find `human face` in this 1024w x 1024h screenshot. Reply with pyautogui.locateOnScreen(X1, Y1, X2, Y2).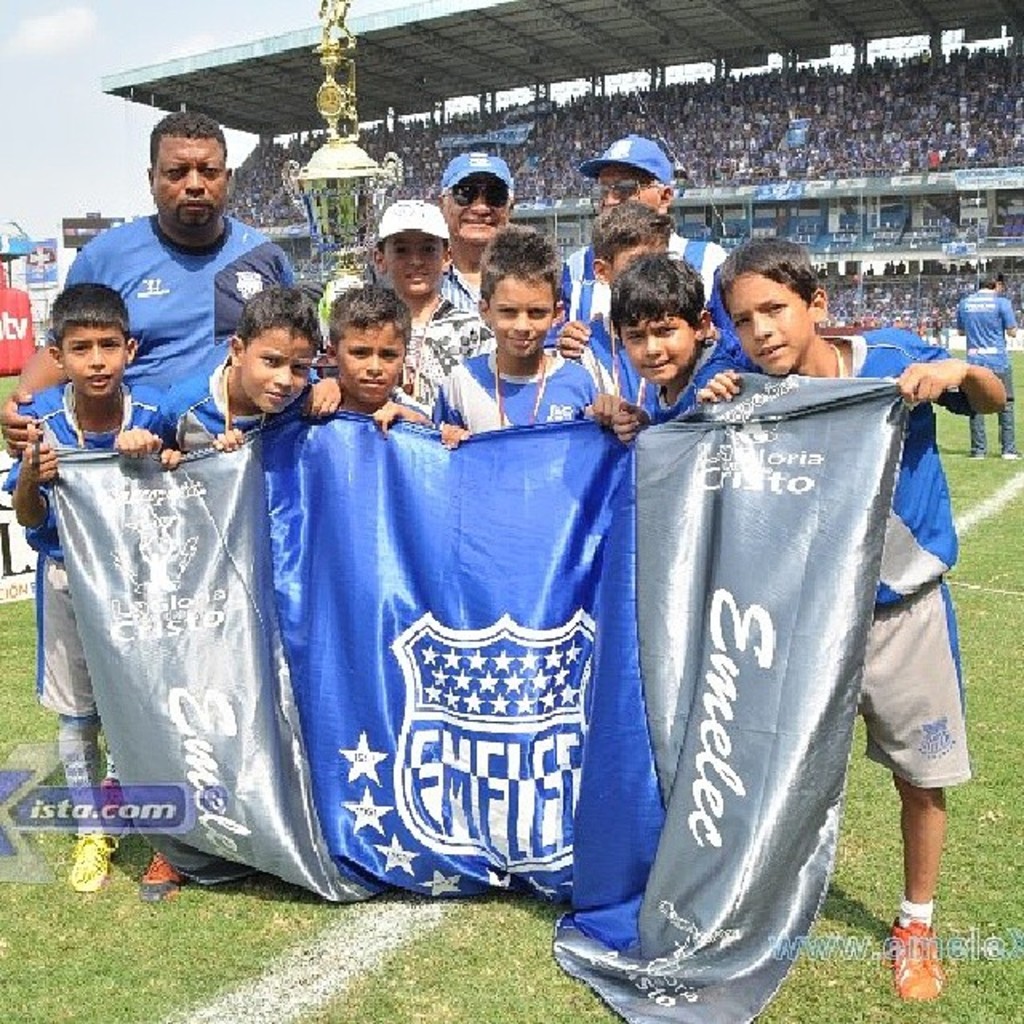
pyautogui.locateOnScreen(610, 242, 664, 285).
